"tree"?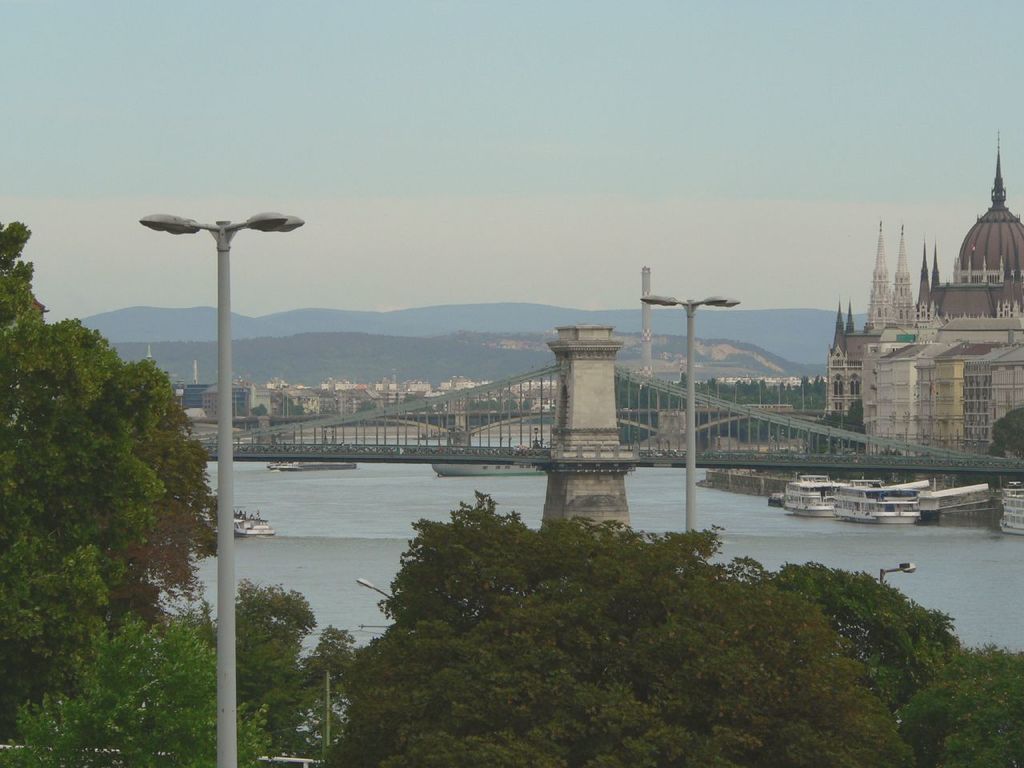
704,382,719,428
